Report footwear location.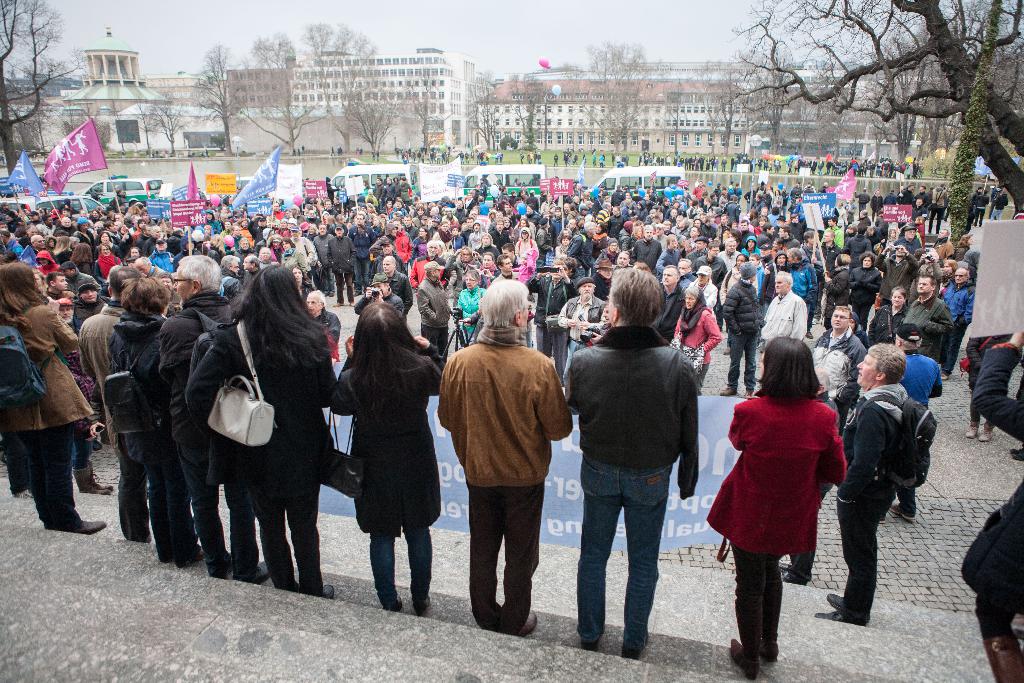
Report: bbox=(507, 609, 538, 638).
